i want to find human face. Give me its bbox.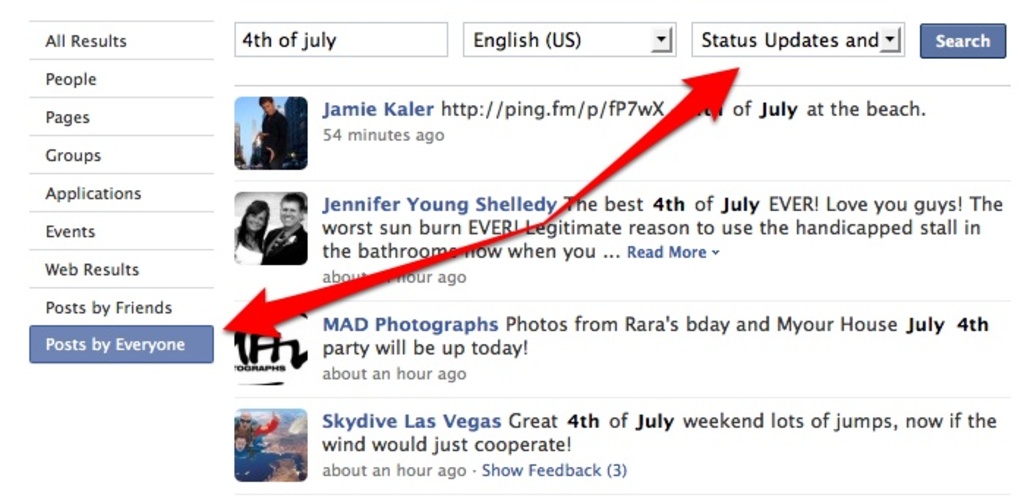
bbox=[261, 100, 274, 114].
